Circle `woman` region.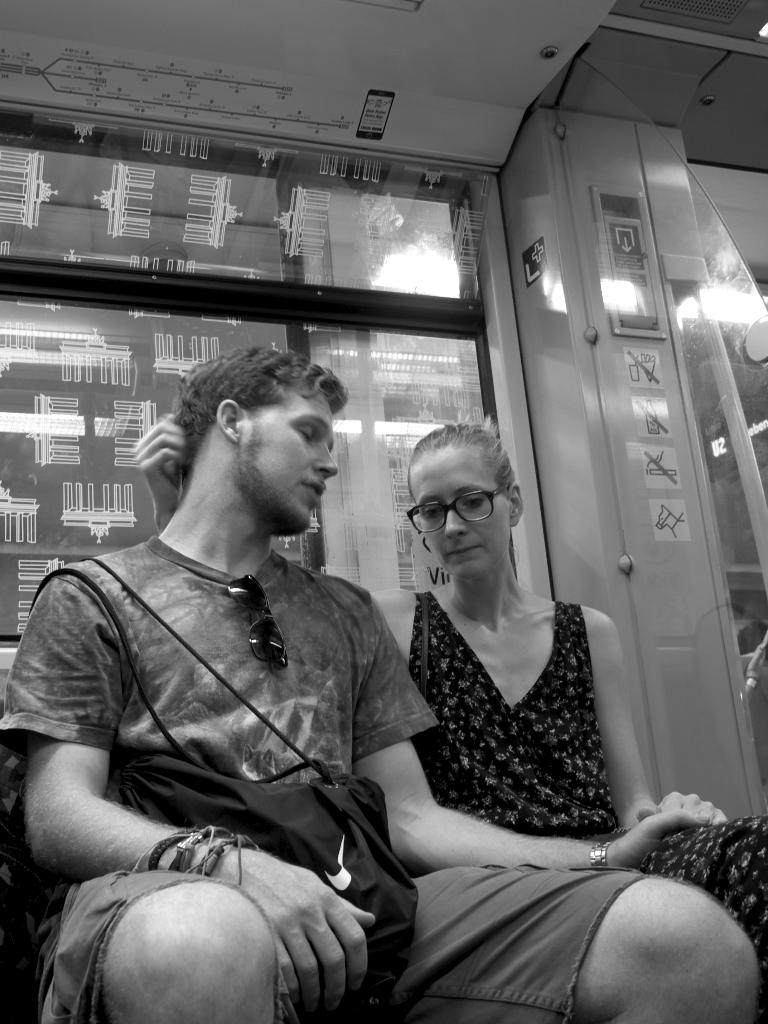
Region: locate(133, 412, 767, 1016).
